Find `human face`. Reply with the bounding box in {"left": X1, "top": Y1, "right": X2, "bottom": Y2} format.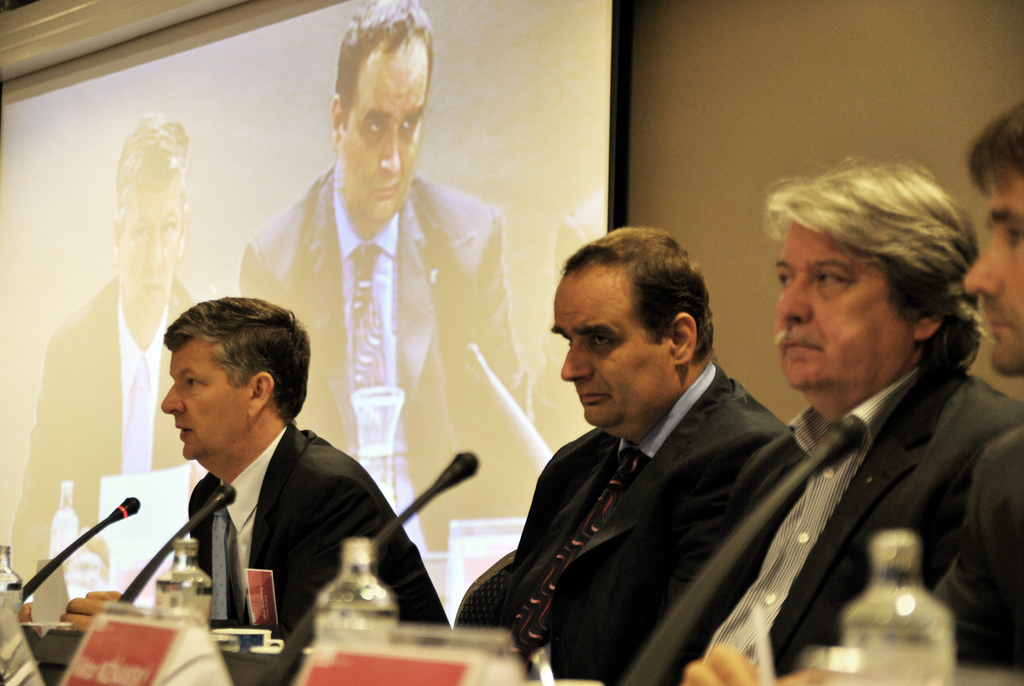
{"left": 337, "top": 37, "right": 420, "bottom": 226}.
